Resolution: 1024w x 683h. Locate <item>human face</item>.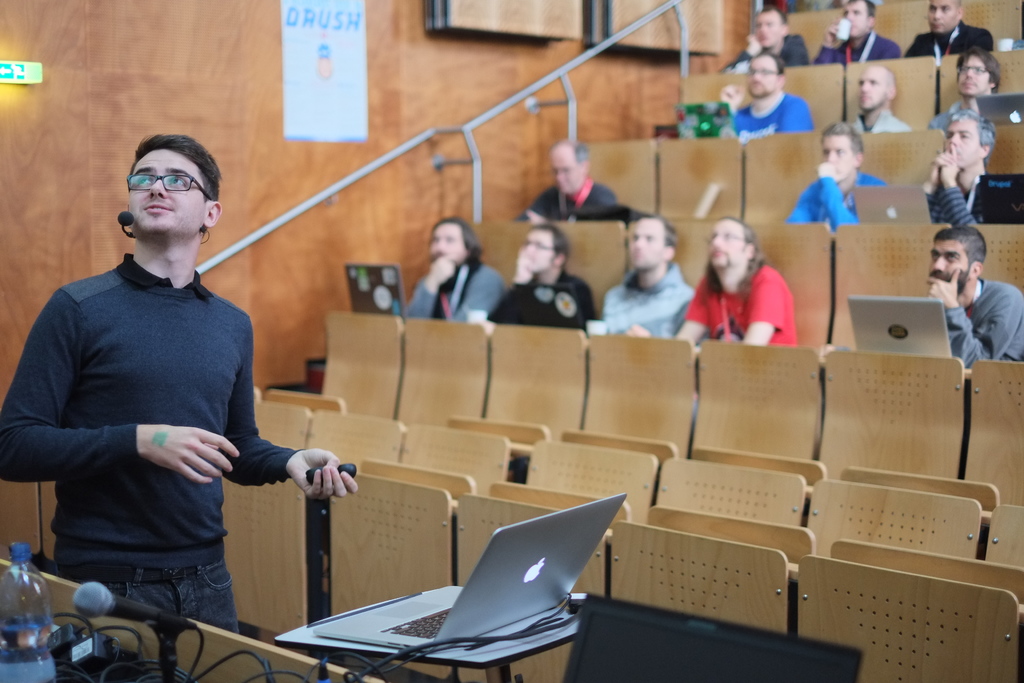
l=950, t=118, r=980, b=169.
